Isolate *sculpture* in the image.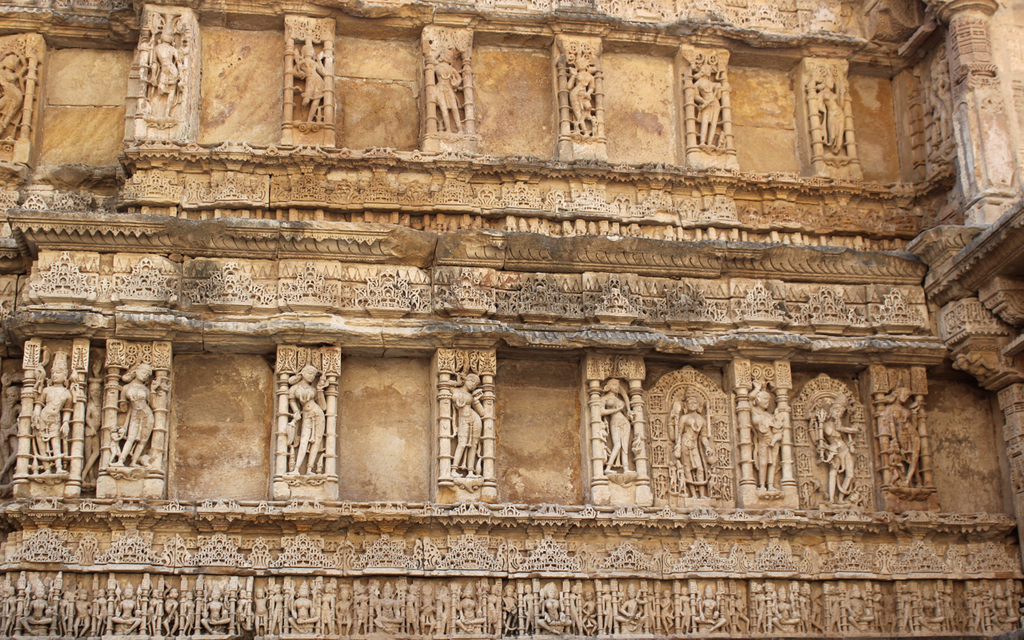
Isolated region: 292:20:342:147.
